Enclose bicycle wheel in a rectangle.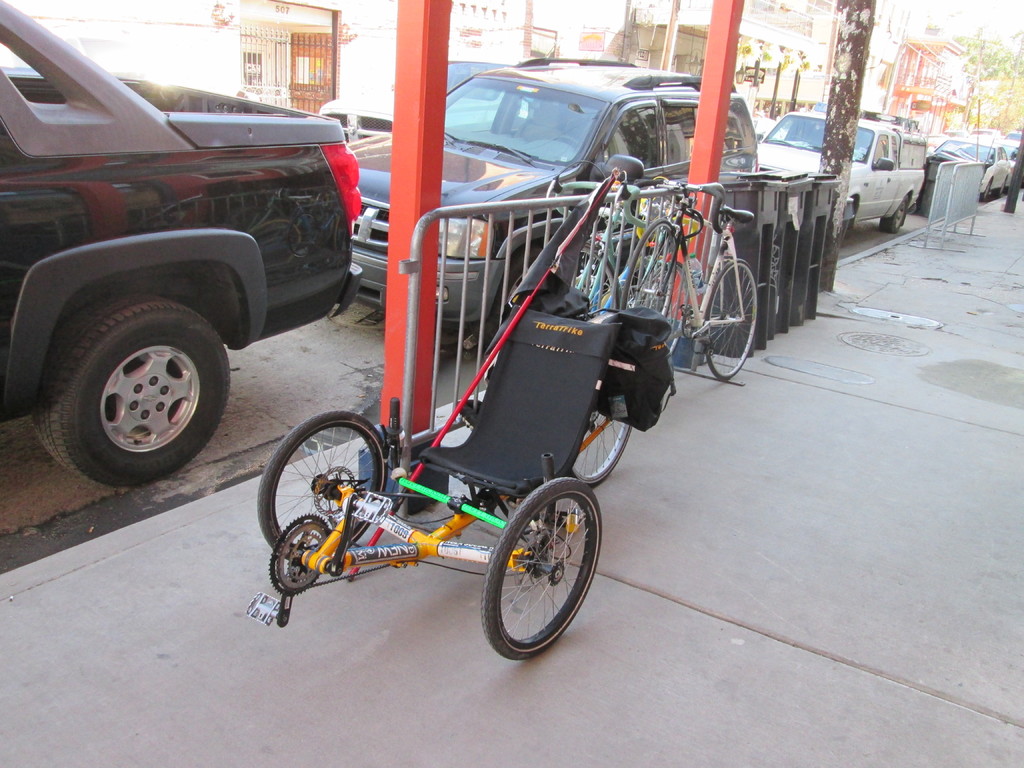
565/376/647/486.
